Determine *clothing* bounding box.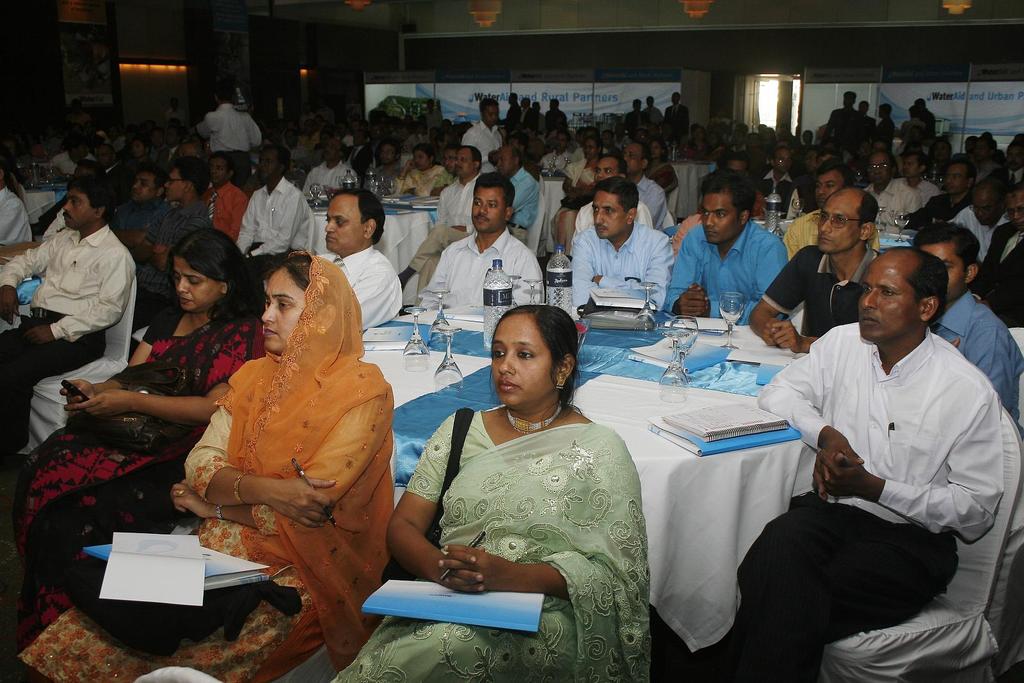
Determined: {"x1": 534, "y1": 113, "x2": 541, "y2": 135}.
